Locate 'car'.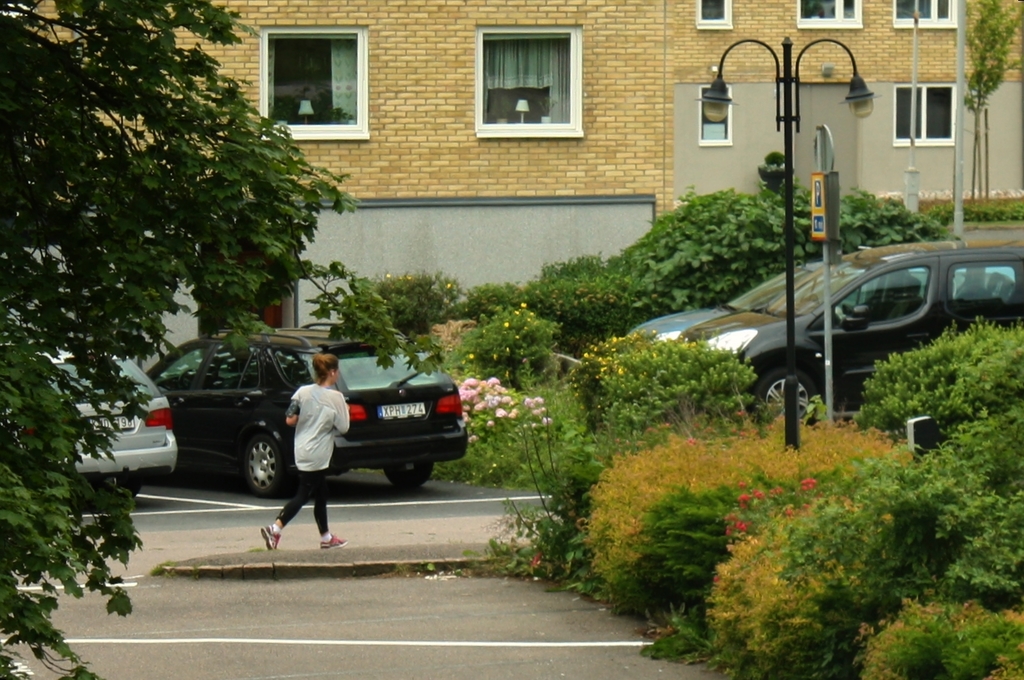
Bounding box: l=627, t=251, r=832, b=347.
